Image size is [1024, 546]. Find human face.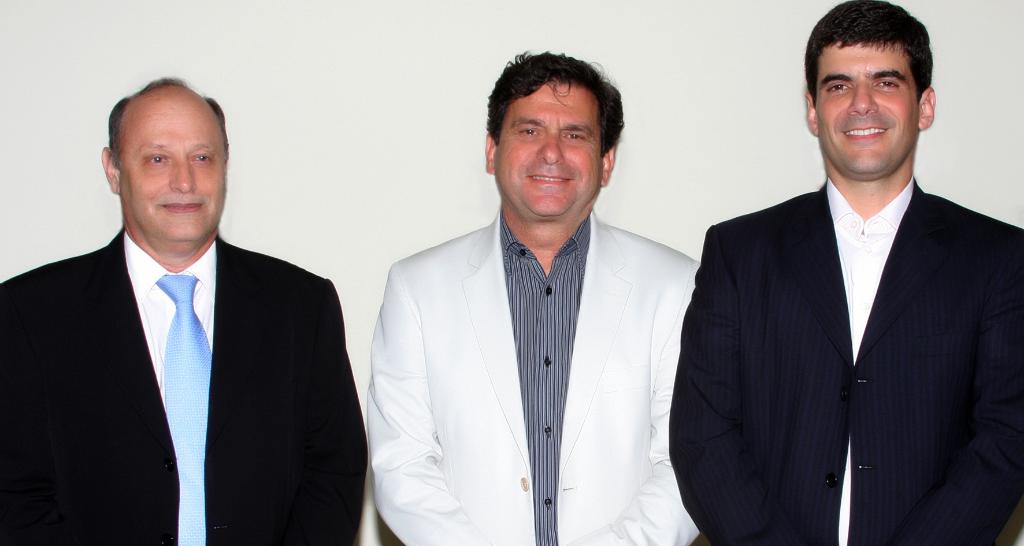
[x1=813, y1=43, x2=918, y2=178].
